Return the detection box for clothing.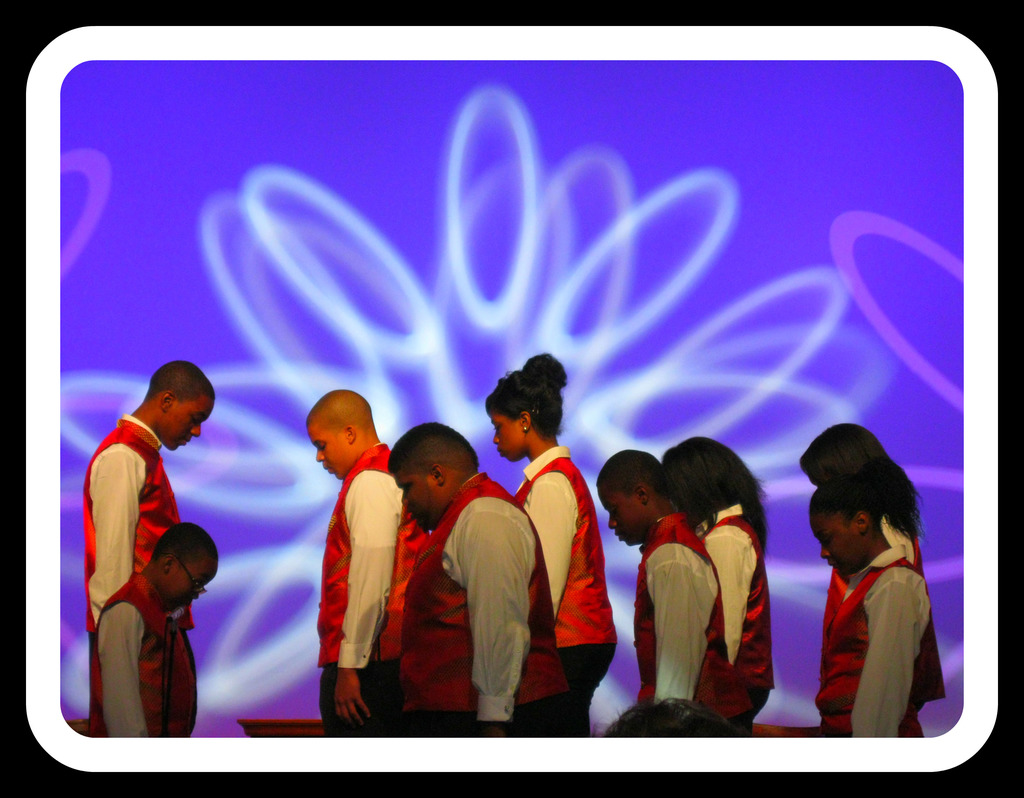
83:412:178:636.
